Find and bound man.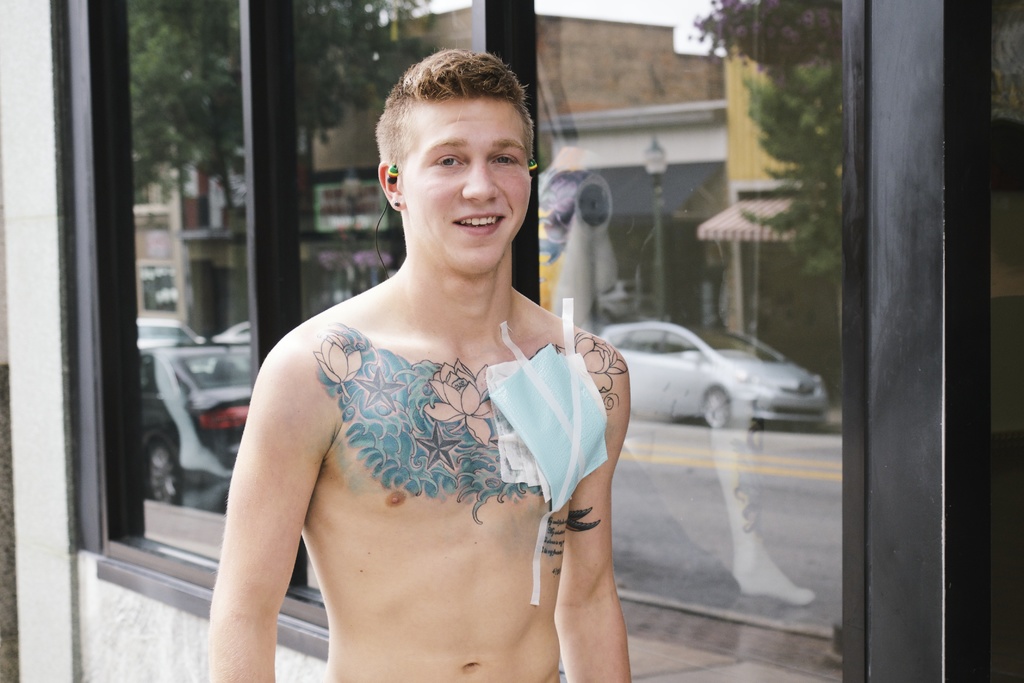
Bound: <region>215, 44, 634, 677</region>.
